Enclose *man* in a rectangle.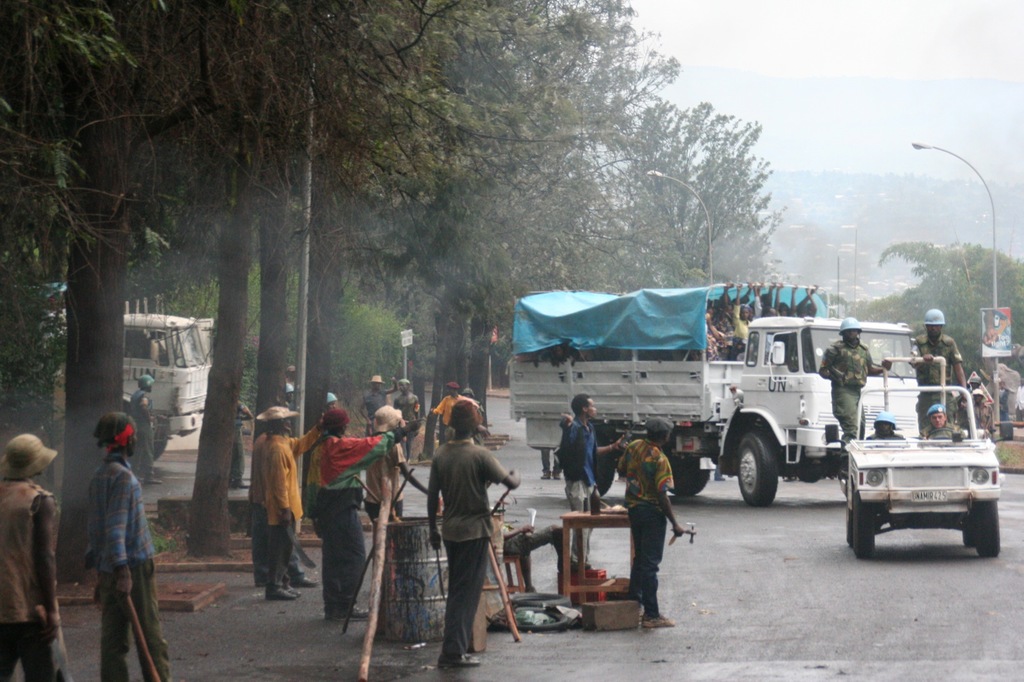
618:416:684:628.
